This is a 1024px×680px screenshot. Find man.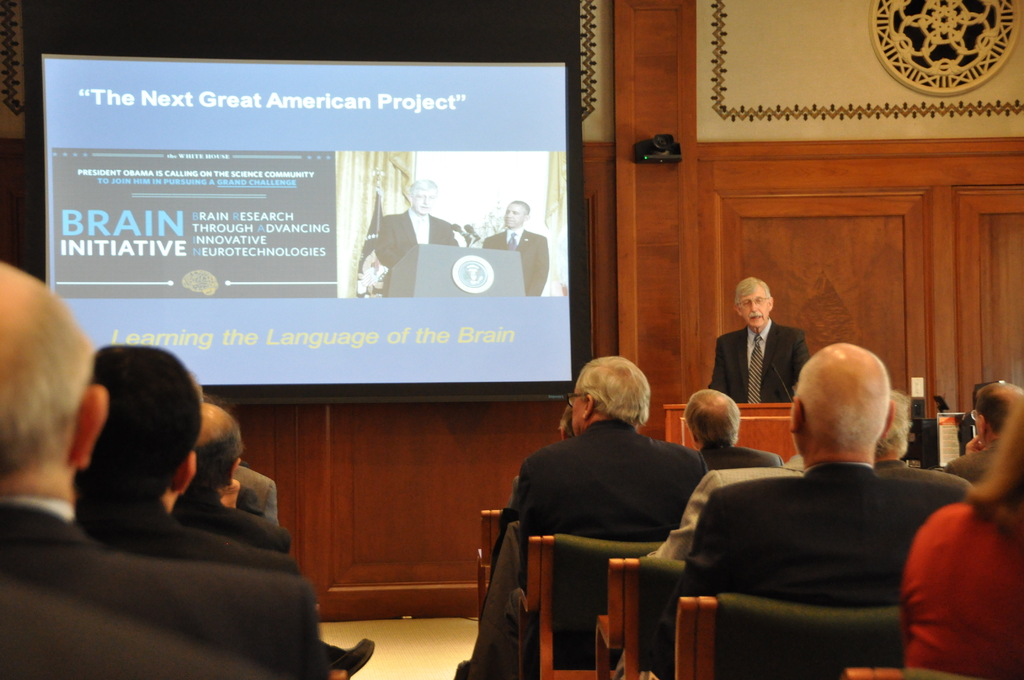
Bounding box: locate(641, 339, 967, 679).
